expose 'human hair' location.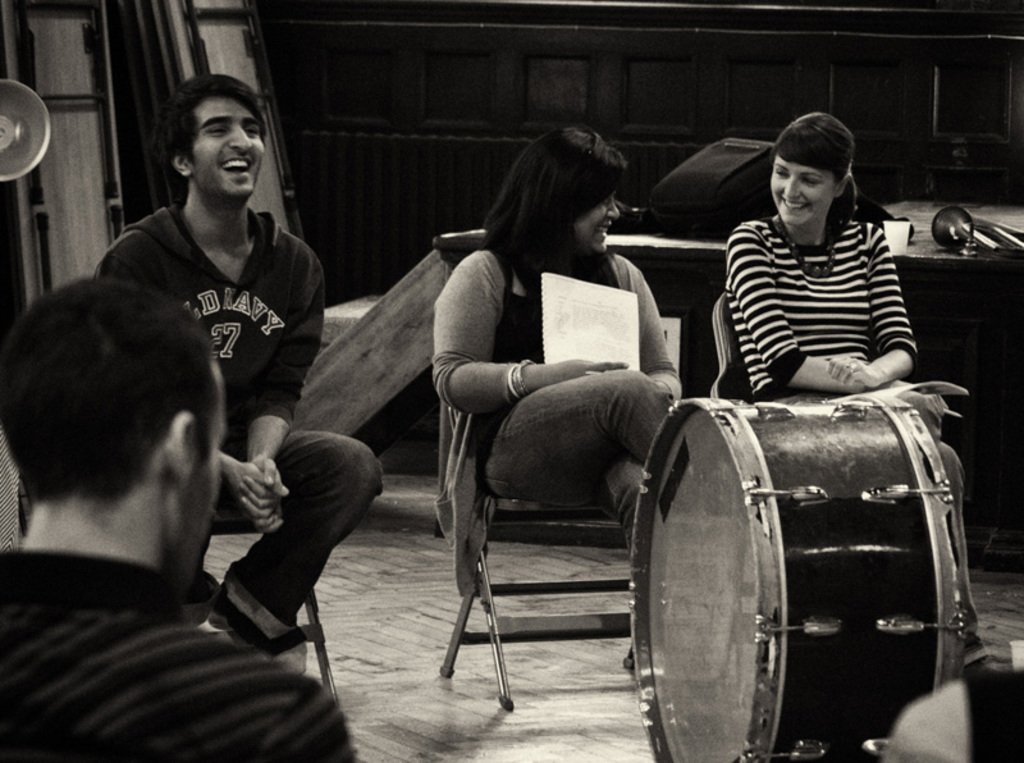
Exposed at 0 278 219 506.
